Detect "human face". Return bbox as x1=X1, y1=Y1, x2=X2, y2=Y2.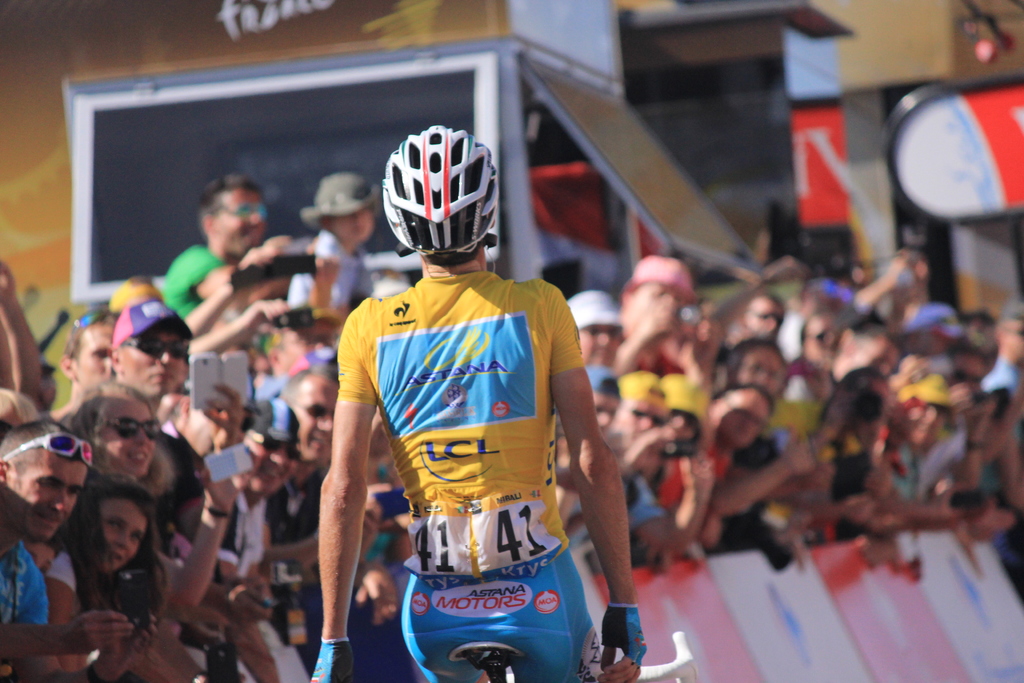
x1=735, y1=341, x2=787, y2=396.
